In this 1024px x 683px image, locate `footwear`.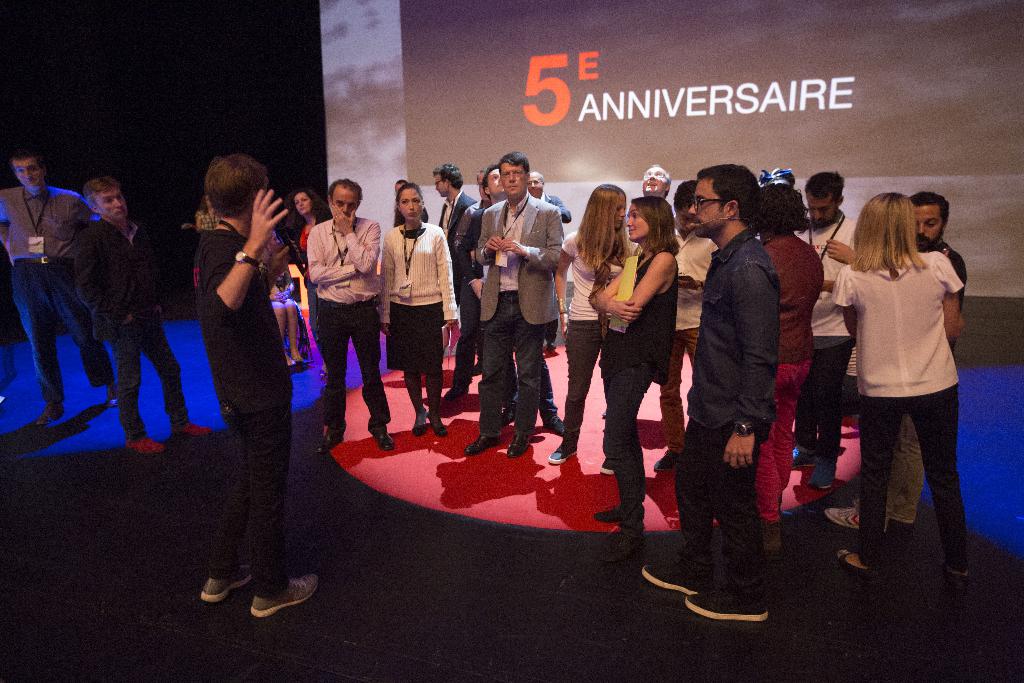
Bounding box: bbox=[119, 439, 153, 459].
